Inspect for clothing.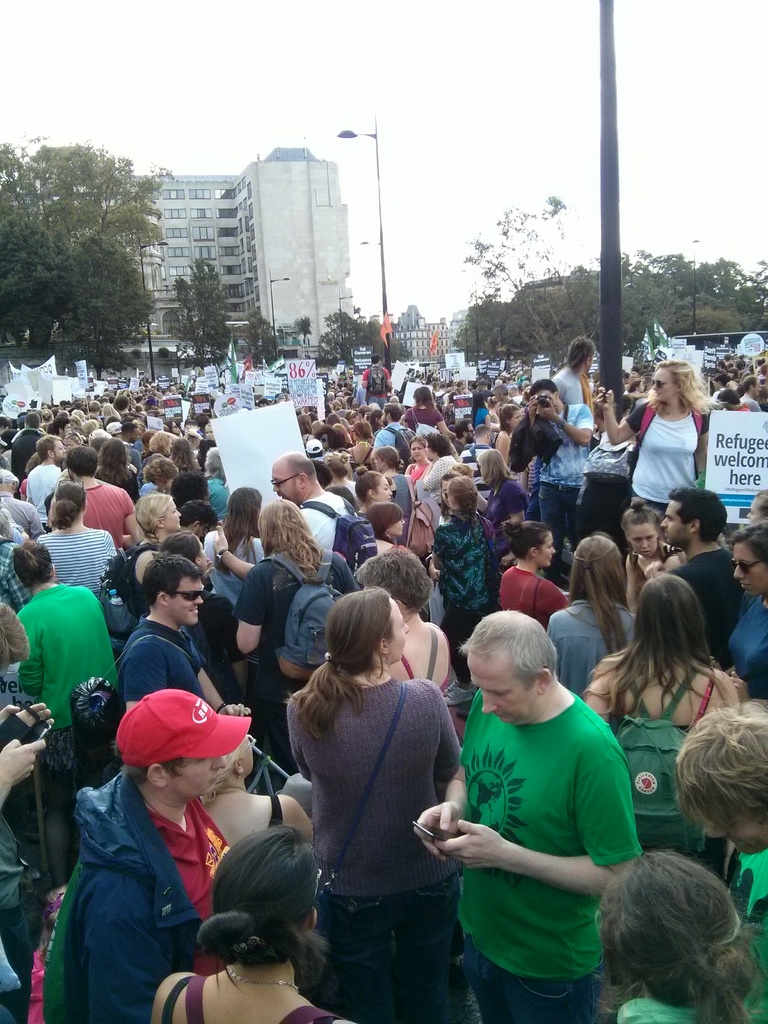
Inspection: region(508, 411, 581, 467).
